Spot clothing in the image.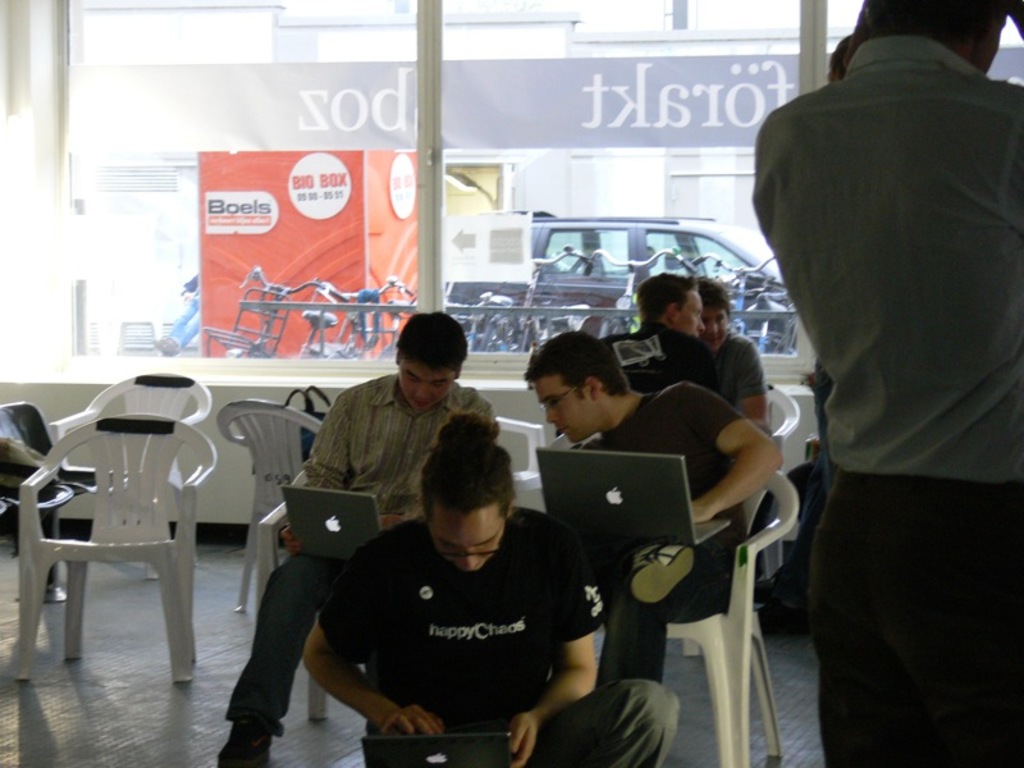
clothing found at <region>600, 326, 733, 404</region>.
